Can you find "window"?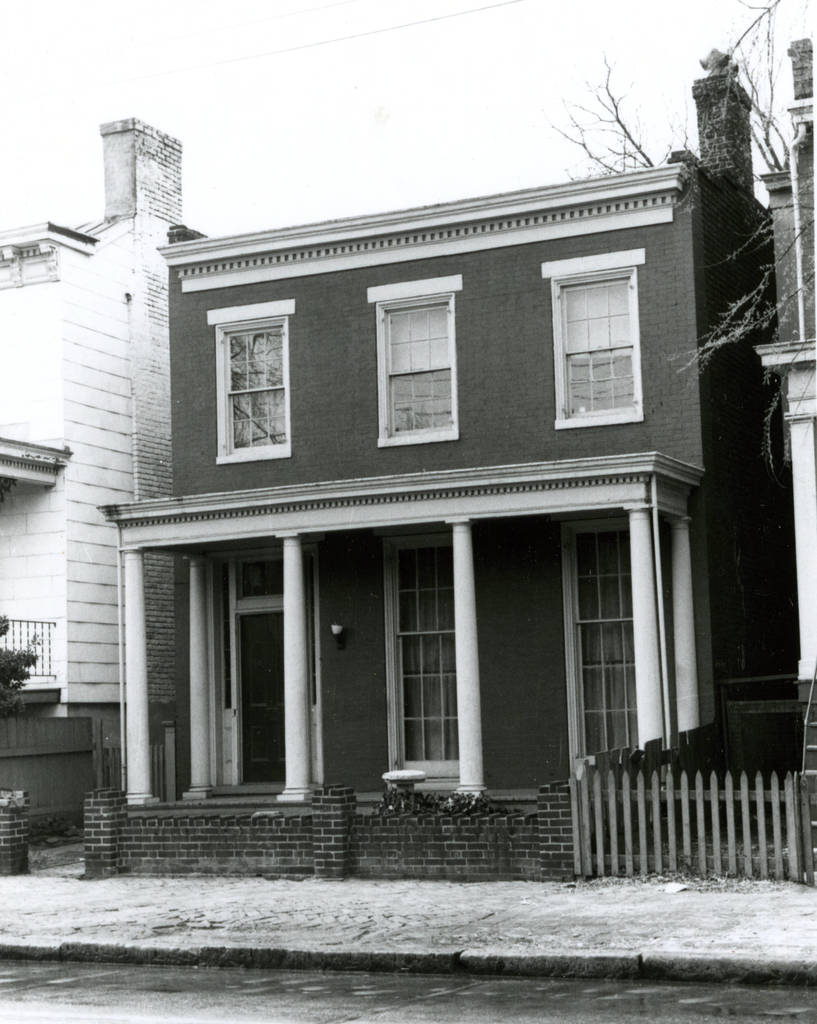
Yes, bounding box: crop(222, 318, 287, 460).
